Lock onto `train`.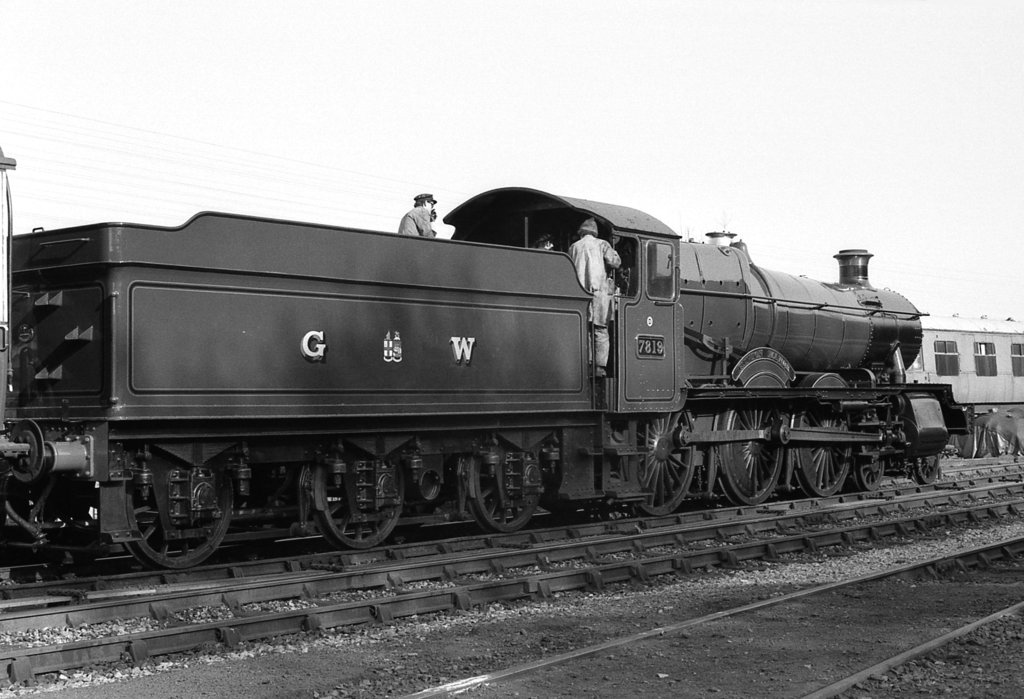
Locked: locate(0, 182, 975, 588).
